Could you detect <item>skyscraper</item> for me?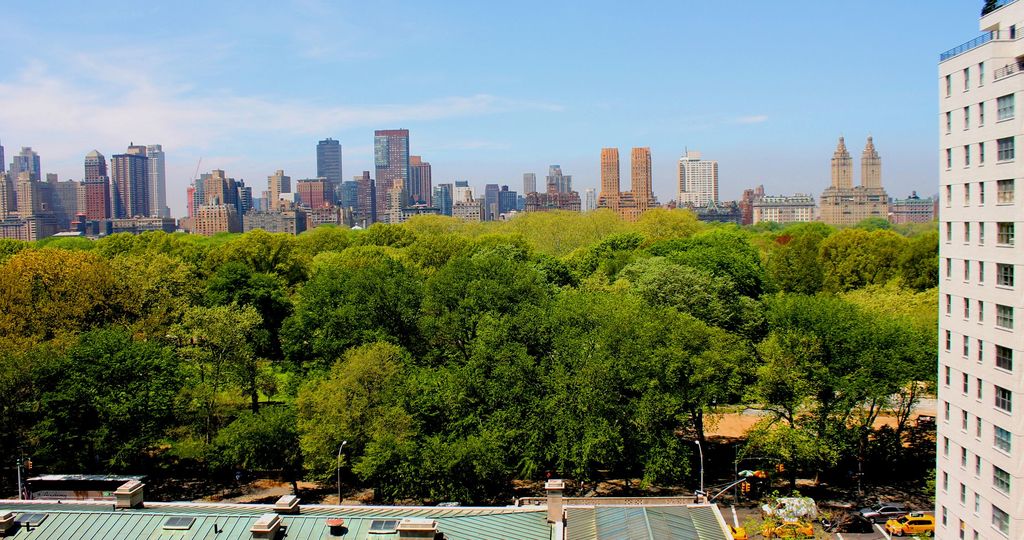
Detection result: 599/145/624/211.
